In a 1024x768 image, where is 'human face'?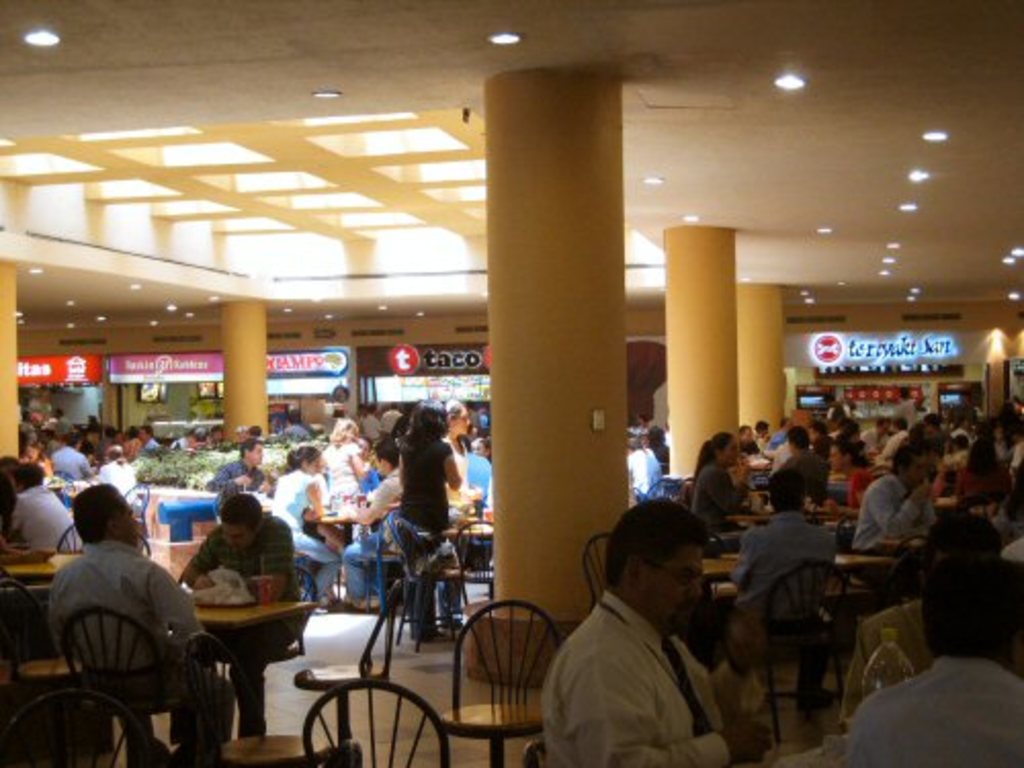
291:457:317:475.
